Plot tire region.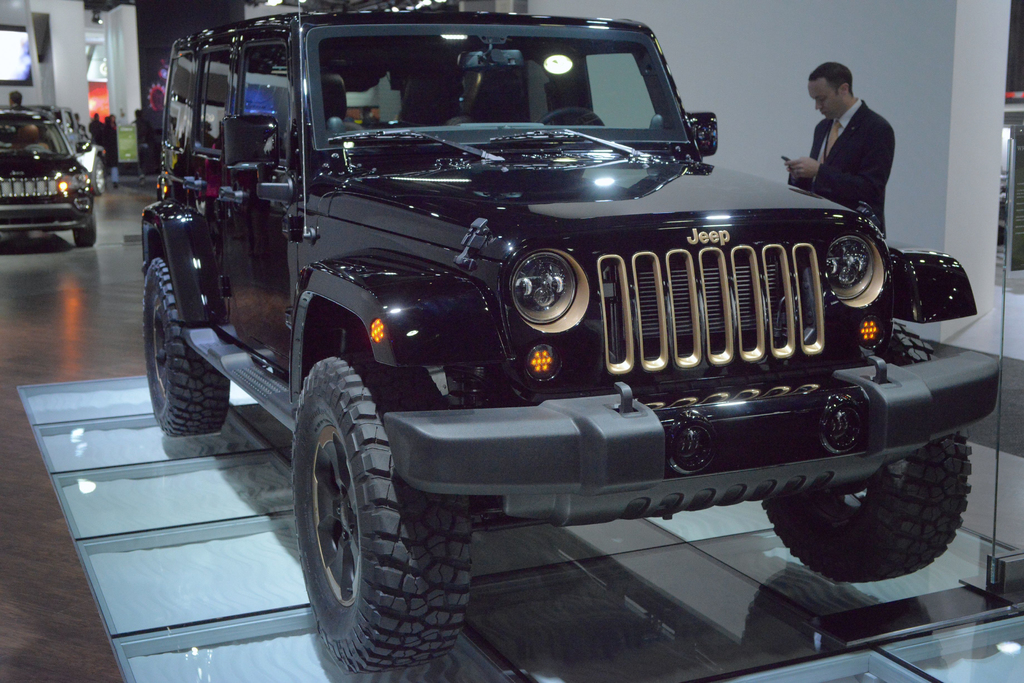
Plotted at [93, 155, 107, 196].
